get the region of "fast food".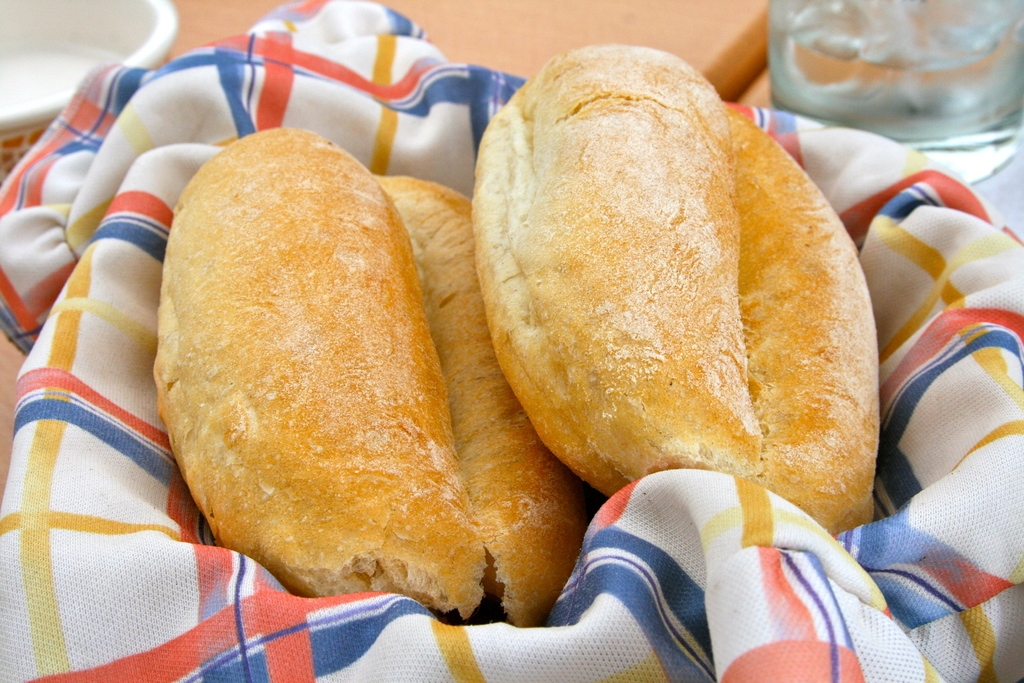
472,42,879,531.
